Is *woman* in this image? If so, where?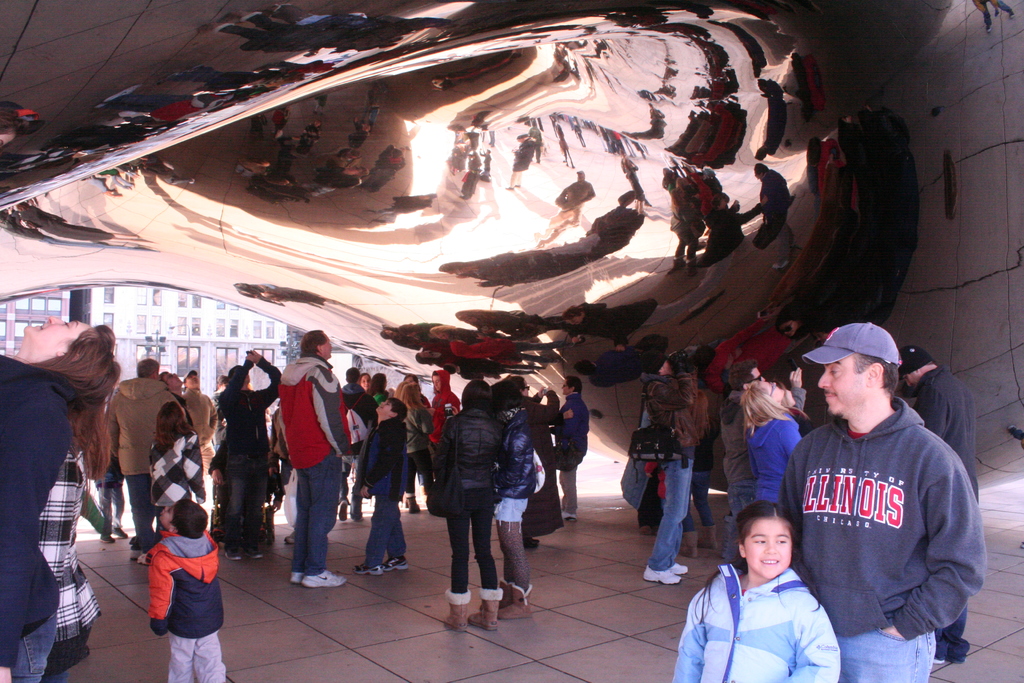
Yes, at 399 381 434 519.
